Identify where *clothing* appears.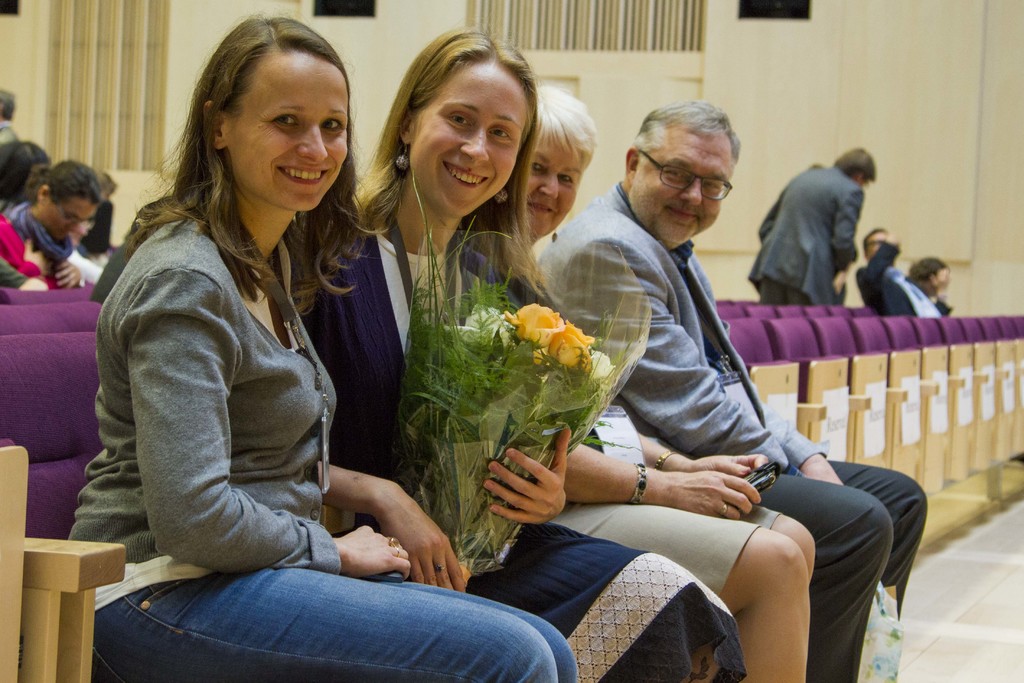
Appears at bbox=[0, 256, 24, 287].
